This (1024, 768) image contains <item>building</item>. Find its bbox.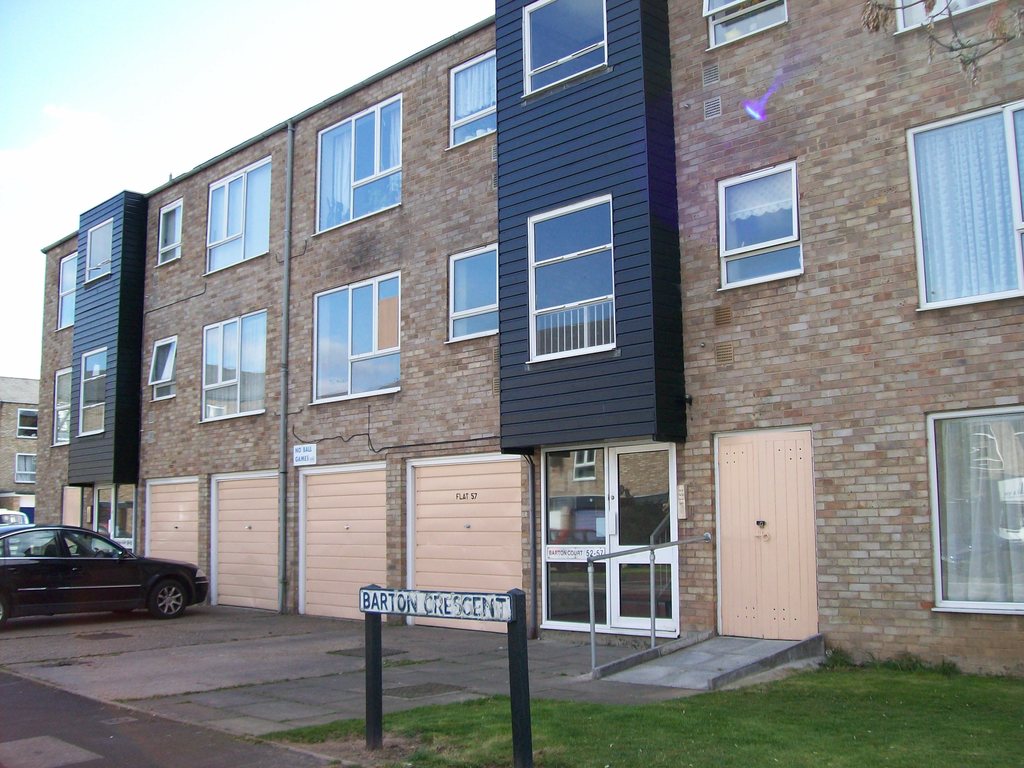
box=[0, 376, 43, 515].
